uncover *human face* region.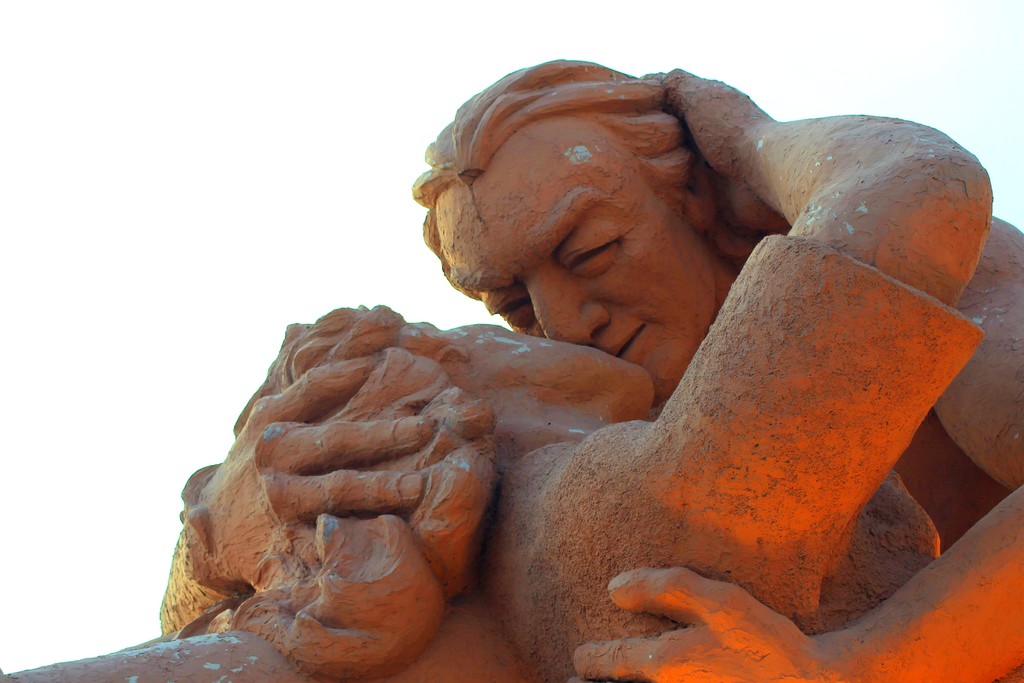
Uncovered: bbox=(407, 319, 657, 391).
